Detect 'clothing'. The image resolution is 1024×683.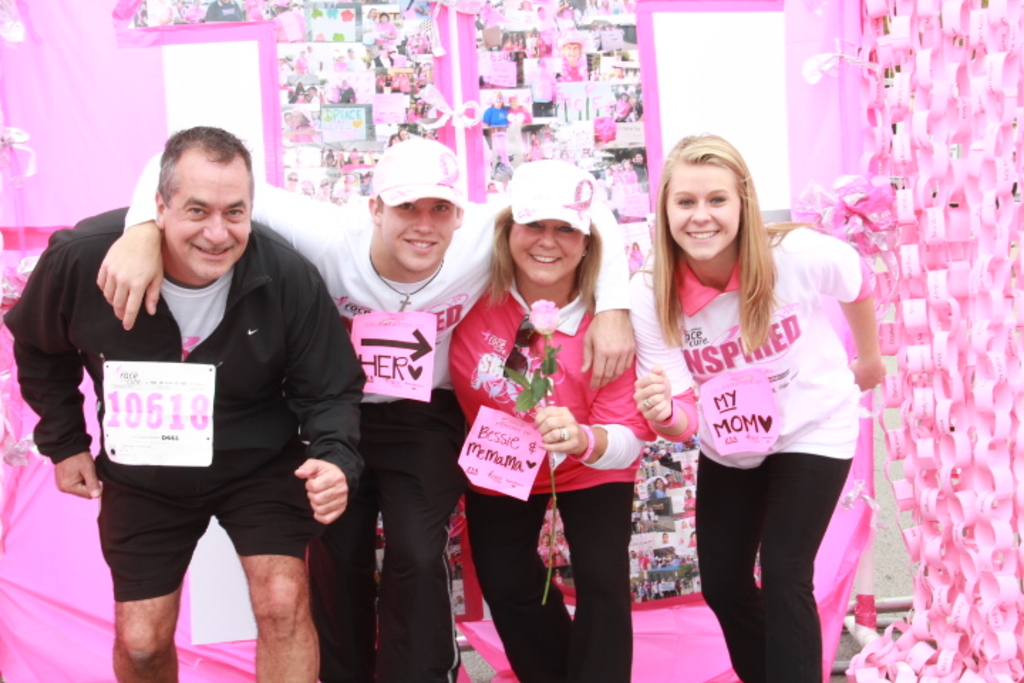
rect(347, 191, 502, 682).
